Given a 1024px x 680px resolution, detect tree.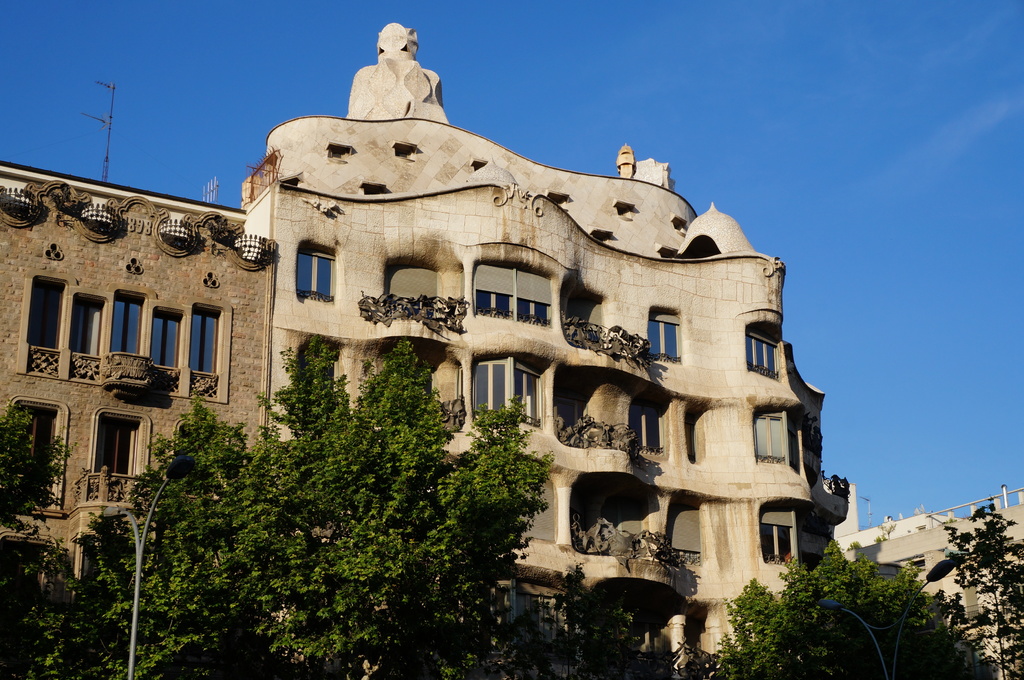
select_region(0, 337, 630, 679).
